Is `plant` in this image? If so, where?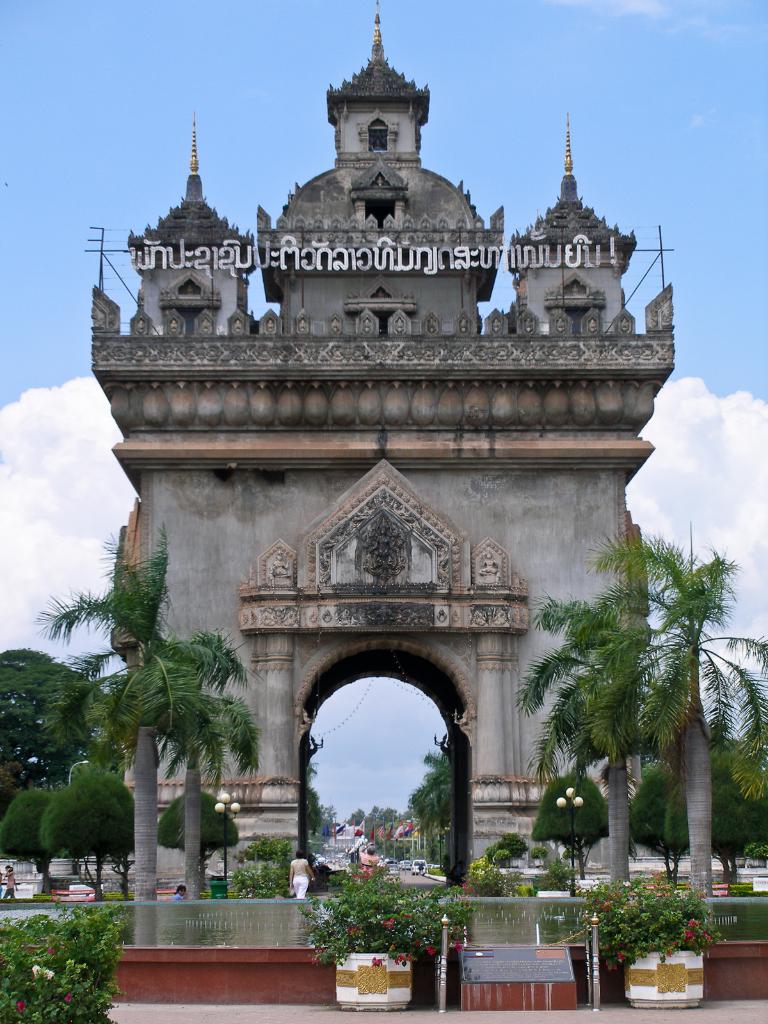
Yes, at 428:865:448:877.
